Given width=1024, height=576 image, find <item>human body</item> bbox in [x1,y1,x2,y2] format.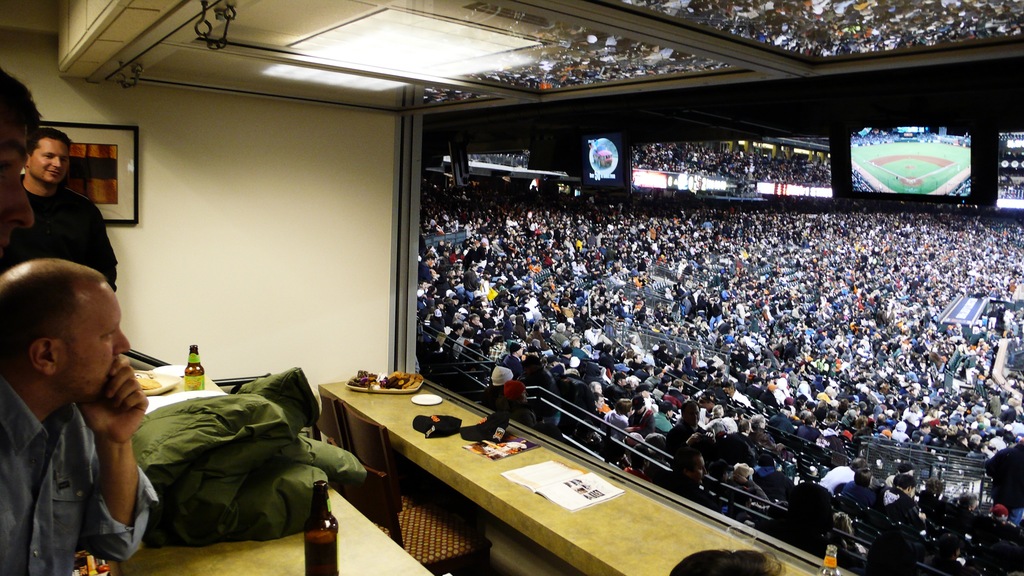
[788,365,801,374].
